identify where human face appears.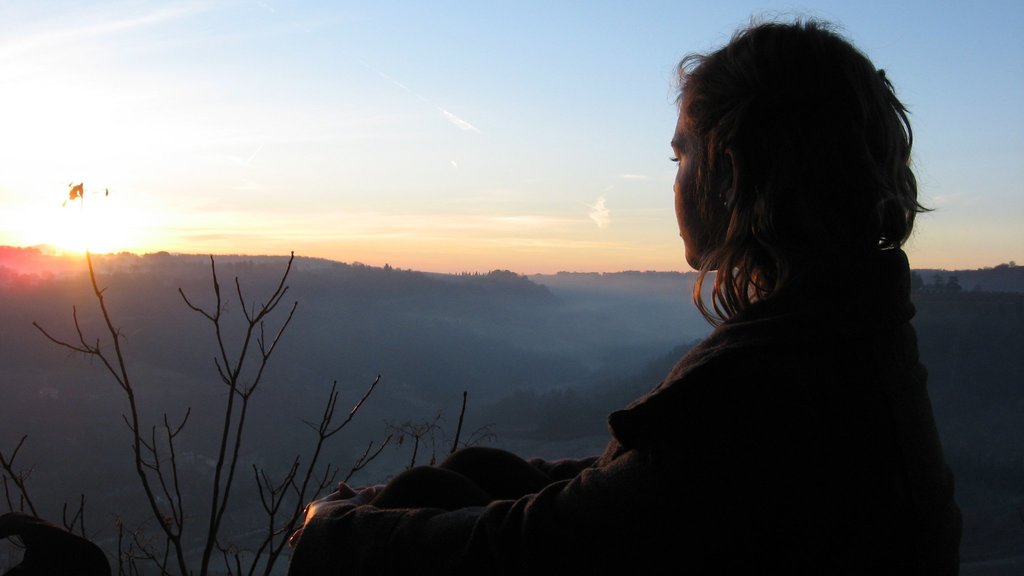
Appears at <box>669,100,719,266</box>.
